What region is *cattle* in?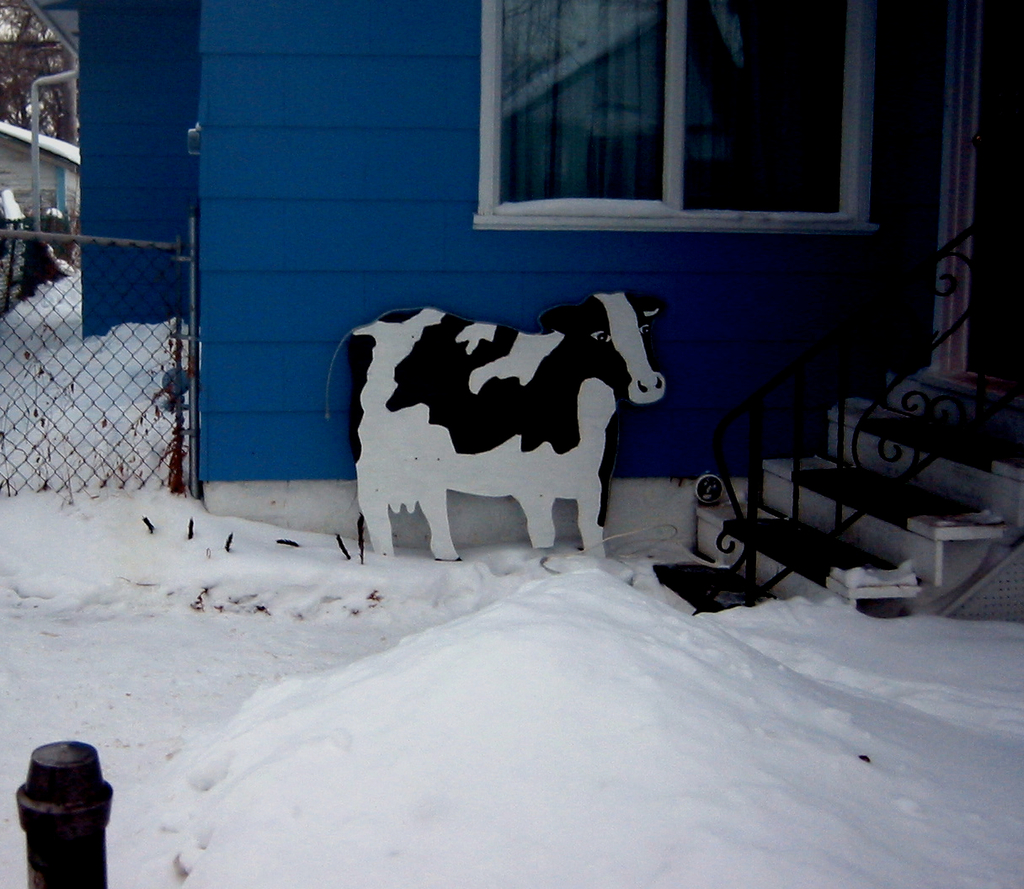
334, 287, 661, 584.
